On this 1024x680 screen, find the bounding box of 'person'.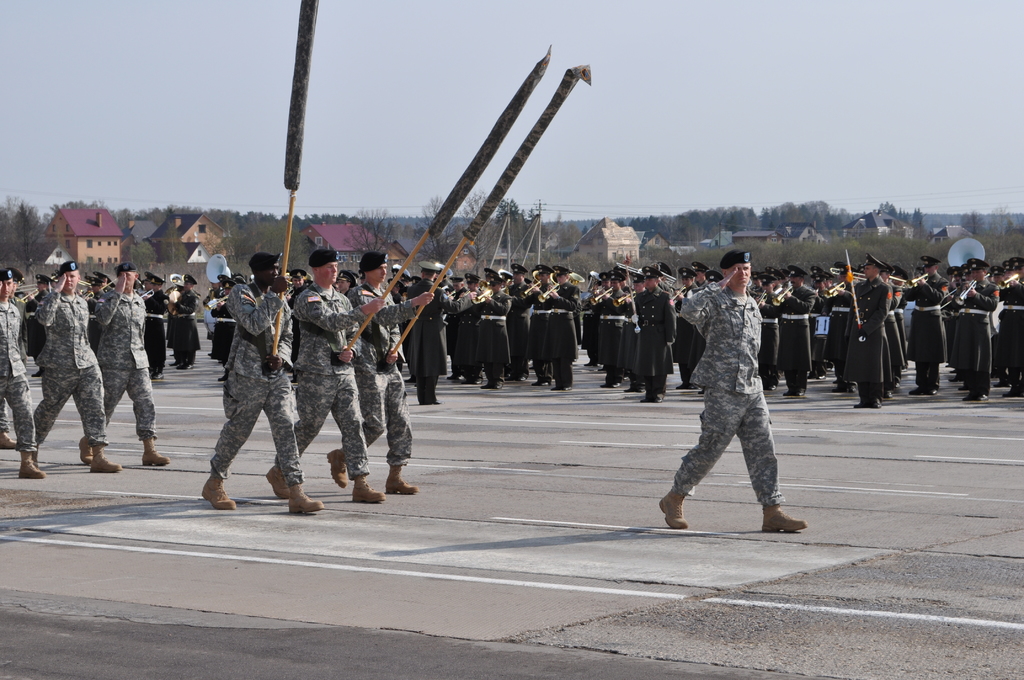
Bounding box: pyautogui.locateOnScreen(37, 256, 118, 479).
